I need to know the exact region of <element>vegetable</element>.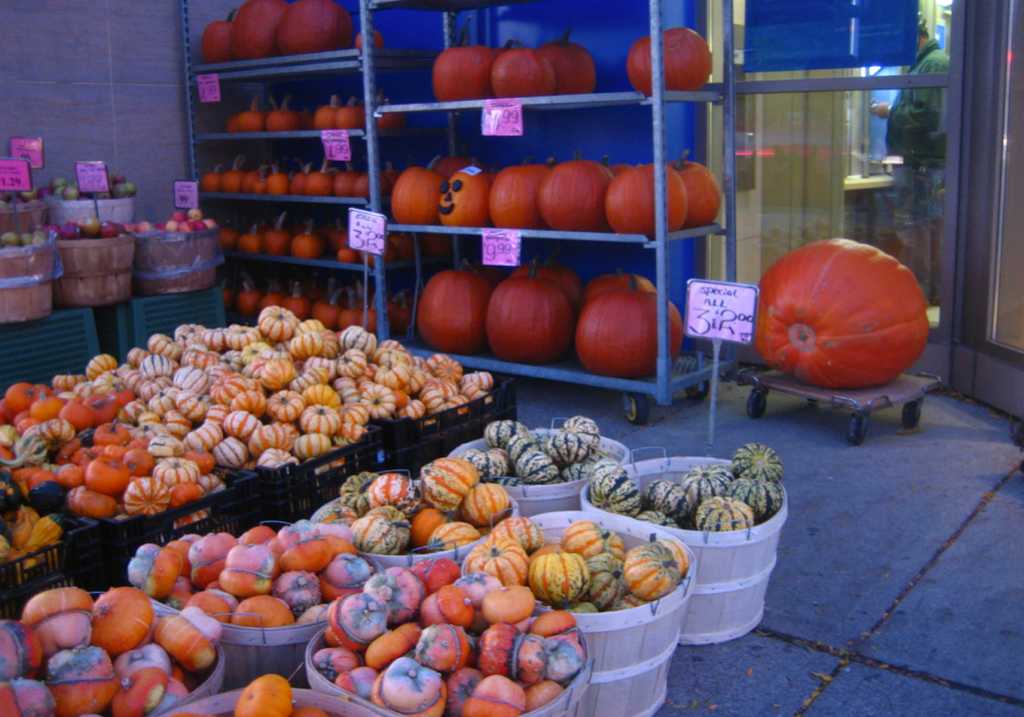
Region: bbox=(423, 353, 448, 372).
